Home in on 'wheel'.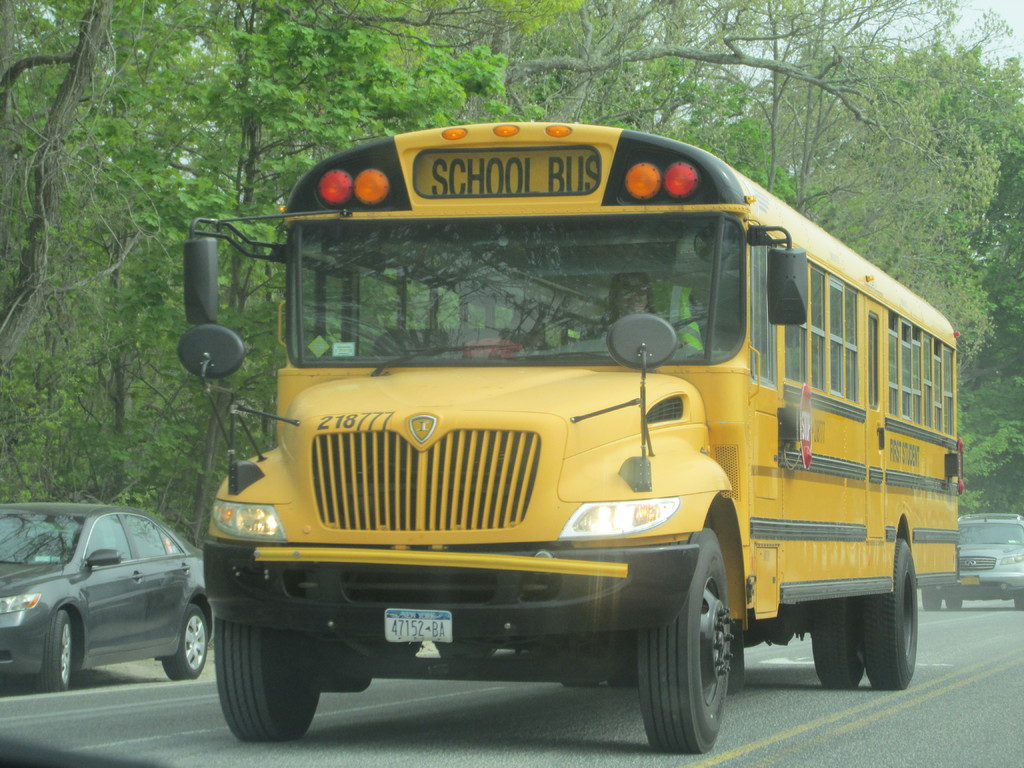
Homed in at [1014, 580, 1023, 605].
